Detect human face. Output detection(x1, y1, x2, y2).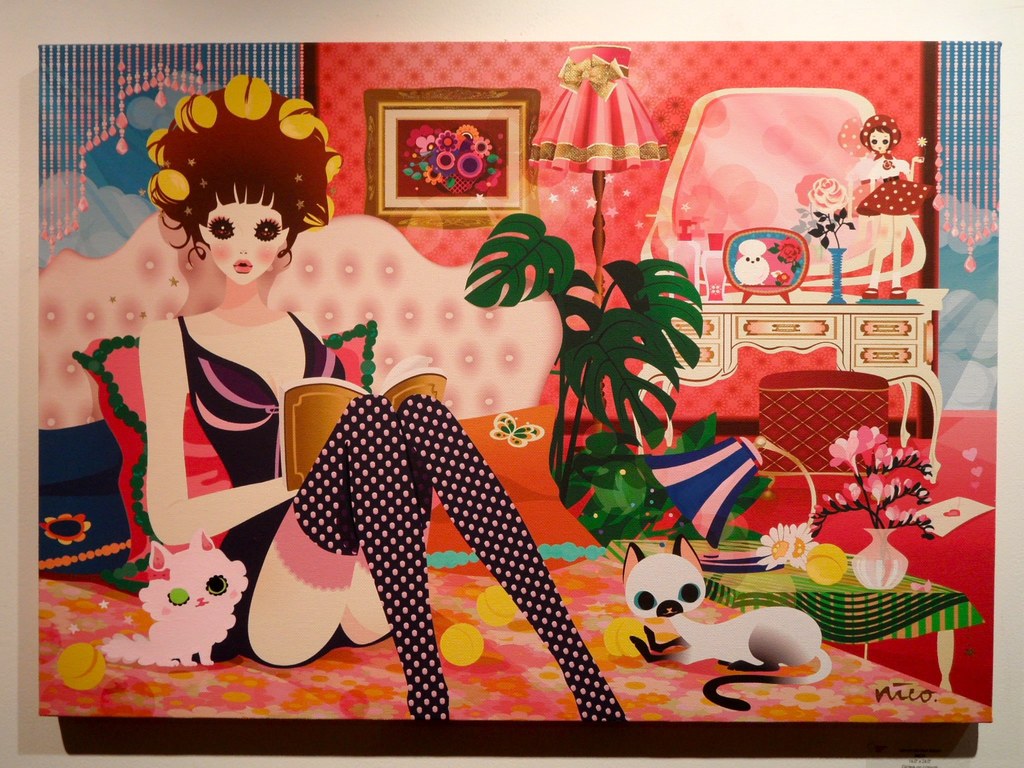
detection(211, 182, 283, 285).
